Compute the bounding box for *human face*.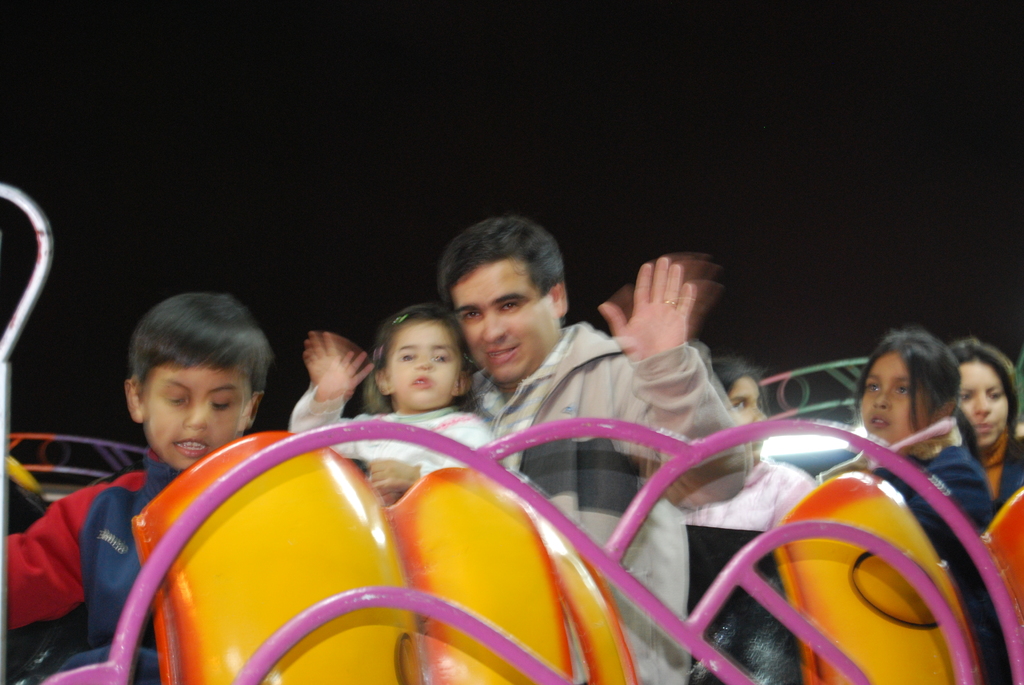
Rect(390, 324, 461, 409).
